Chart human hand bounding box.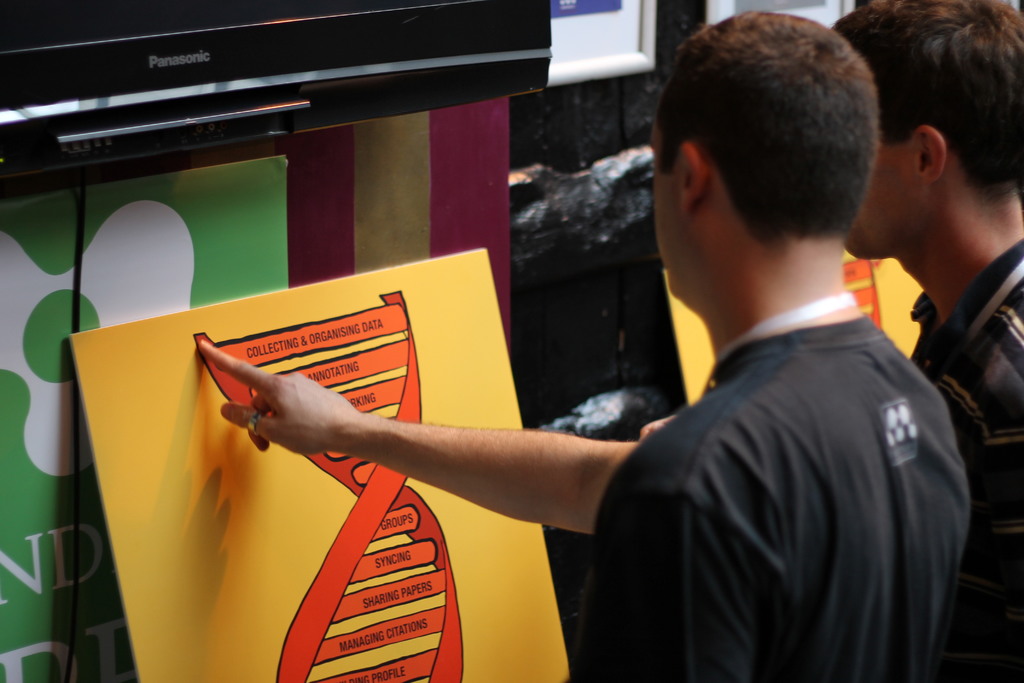
Charted: (636, 413, 678, 444).
